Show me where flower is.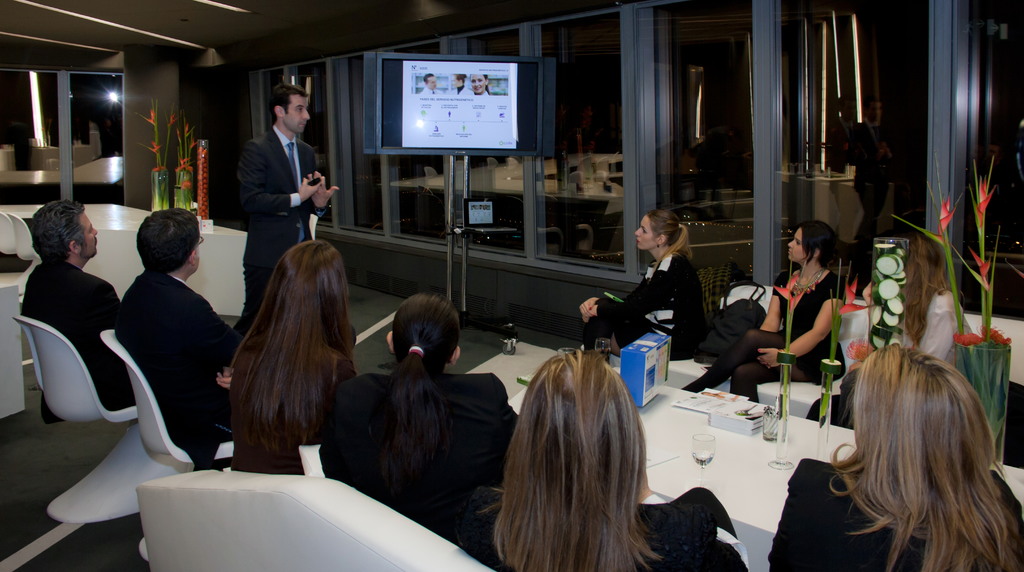
flower is at x1=149, y1=165, x2=163, y2=175.
